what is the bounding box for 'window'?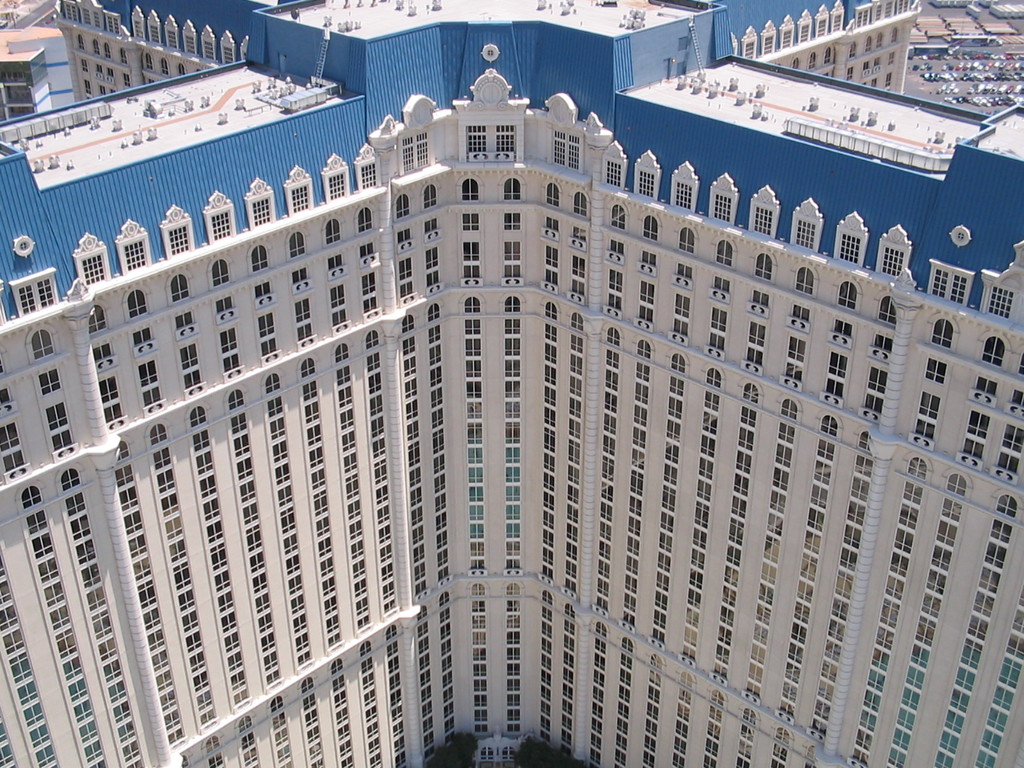
(left=243, top=746, right=257, bottom=765).
